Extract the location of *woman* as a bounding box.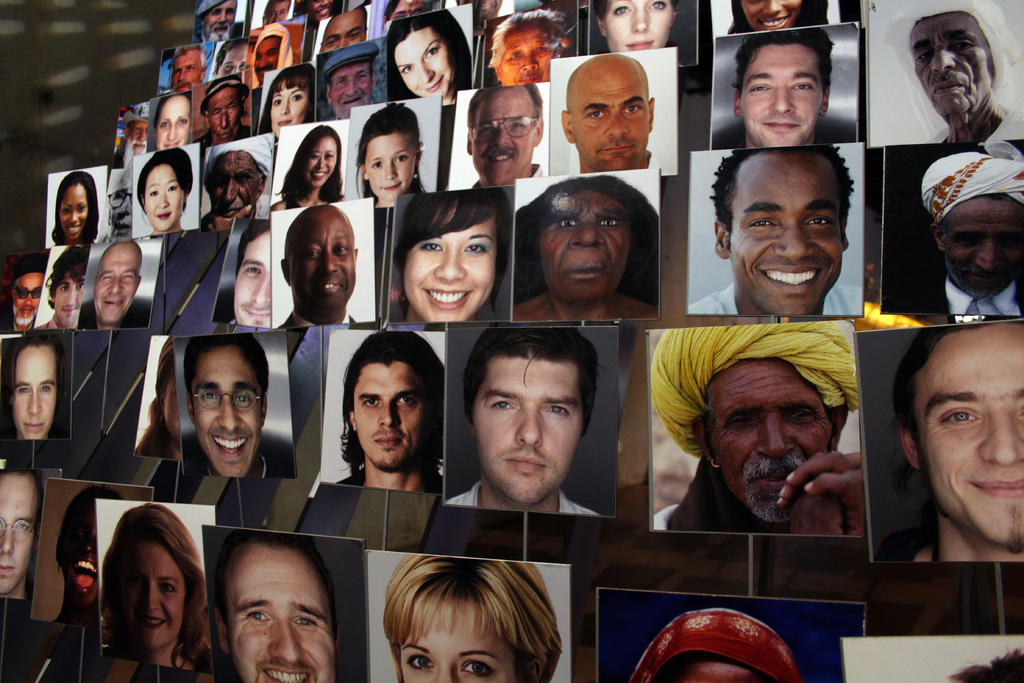
locate(728, 0, 839, 39).
